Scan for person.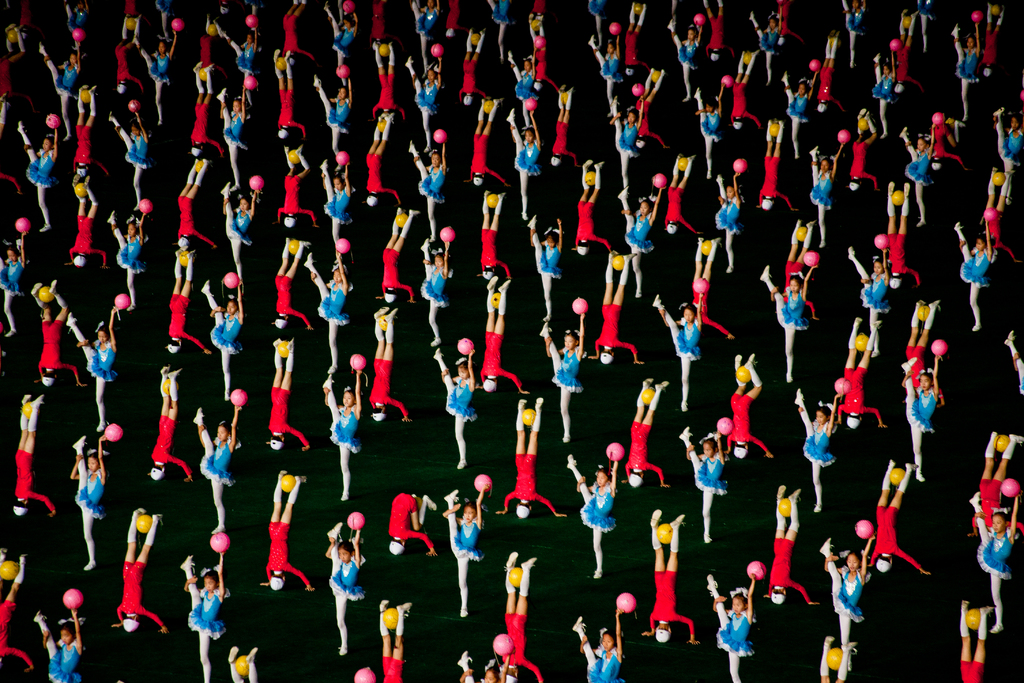
Scan result: 0, 0, 29, 58.
